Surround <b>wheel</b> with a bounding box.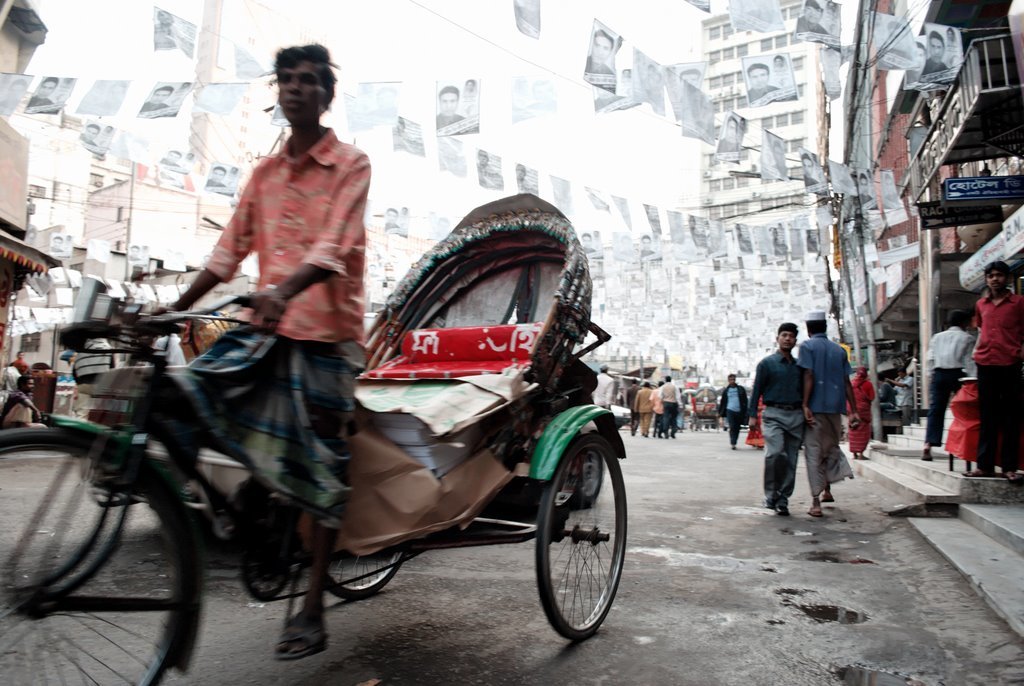
Rect(0, 428, 190, 685).
